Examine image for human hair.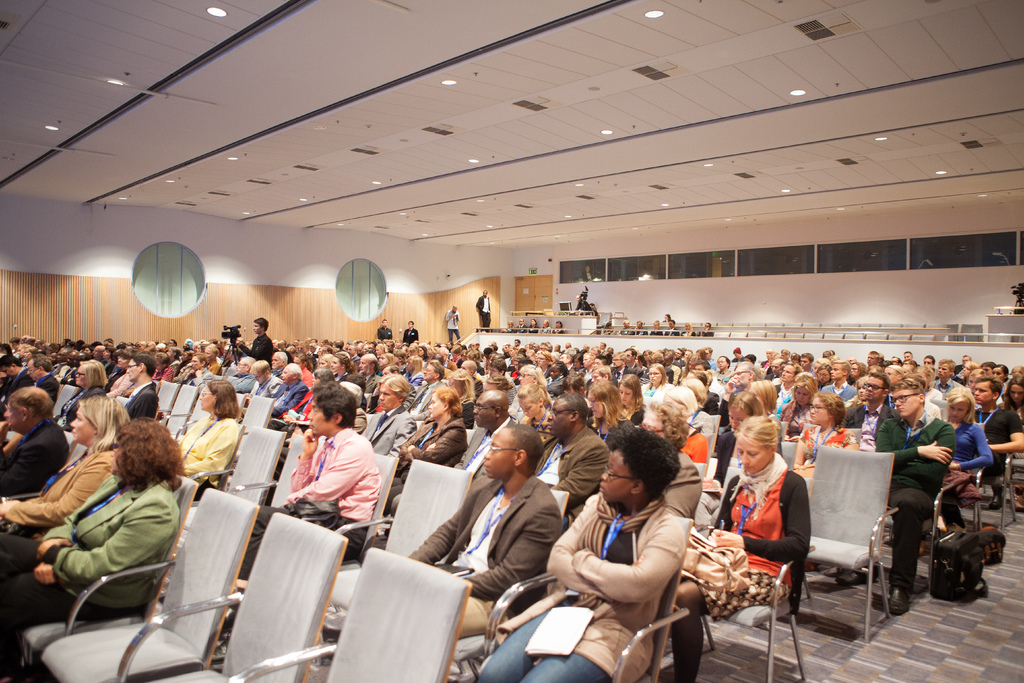
Examination result: rect(0, 343, 13, 354).
